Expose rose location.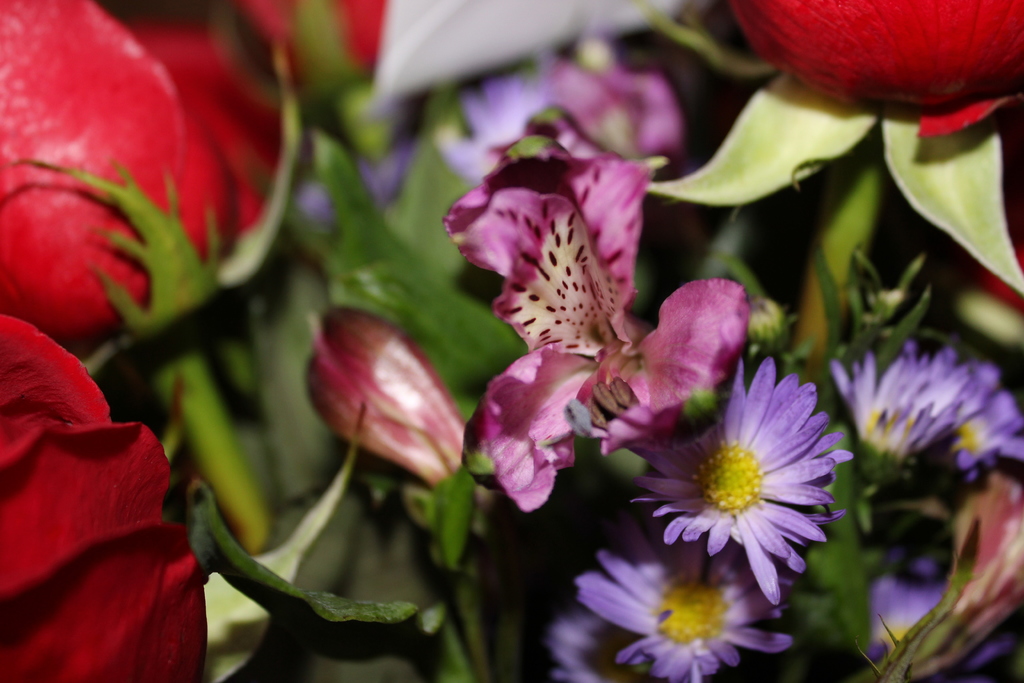
Exposed at bbox(0, 311, 208, 682).
